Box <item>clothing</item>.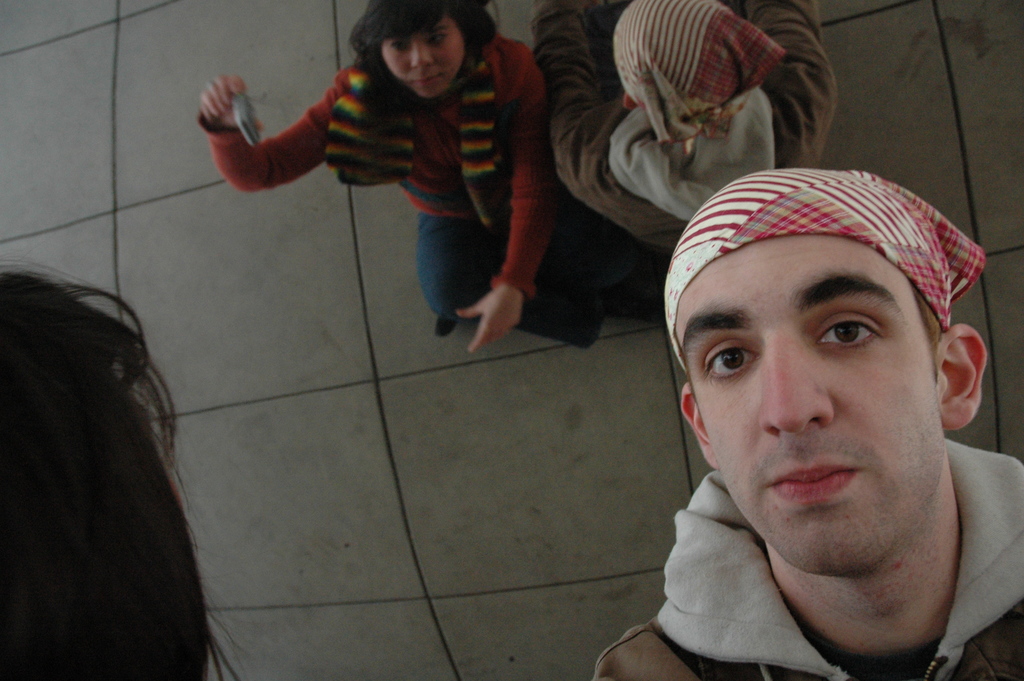
515, 0, 842, 261.
